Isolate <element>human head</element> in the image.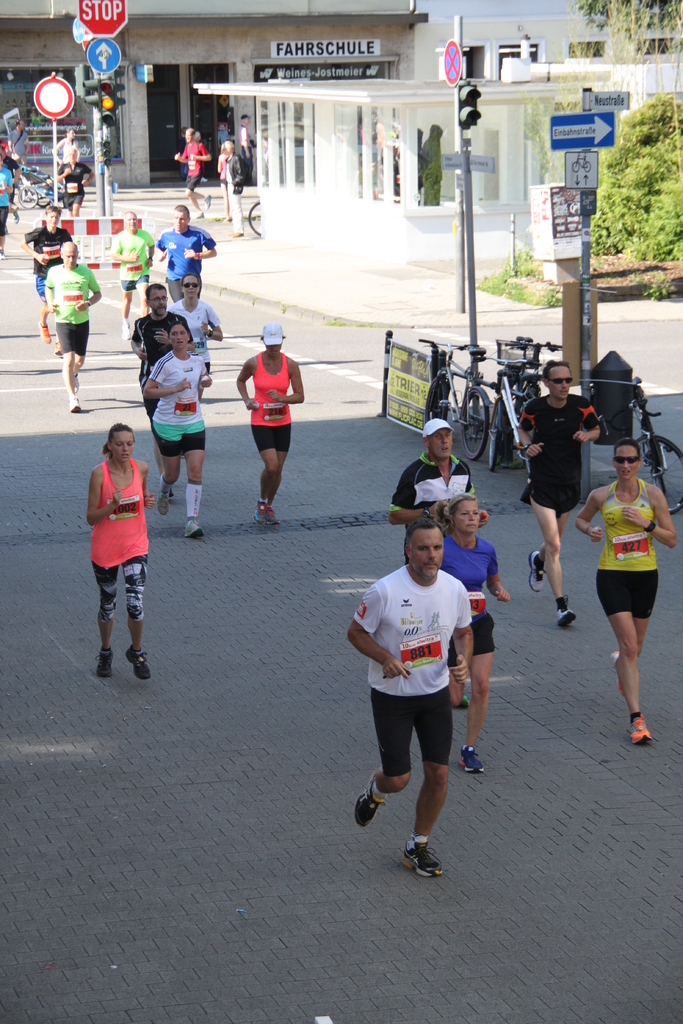
Isolated region: {"left": 173, "top": 202, "right": 190, "bottom": 234}.
